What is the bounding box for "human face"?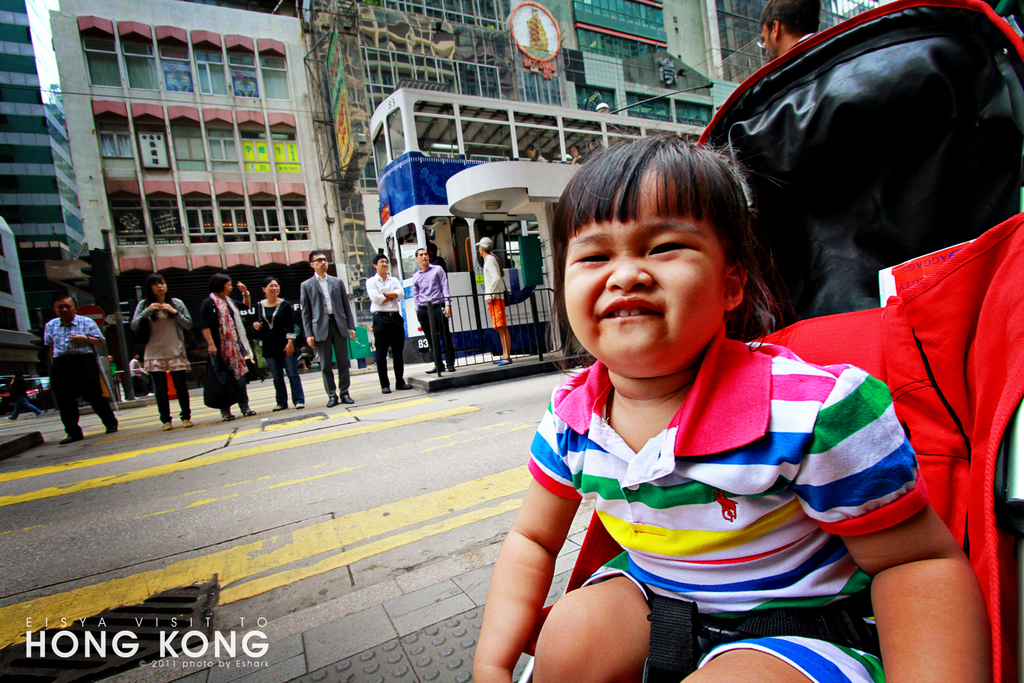
bbox=[263, 278, 280, 298].
